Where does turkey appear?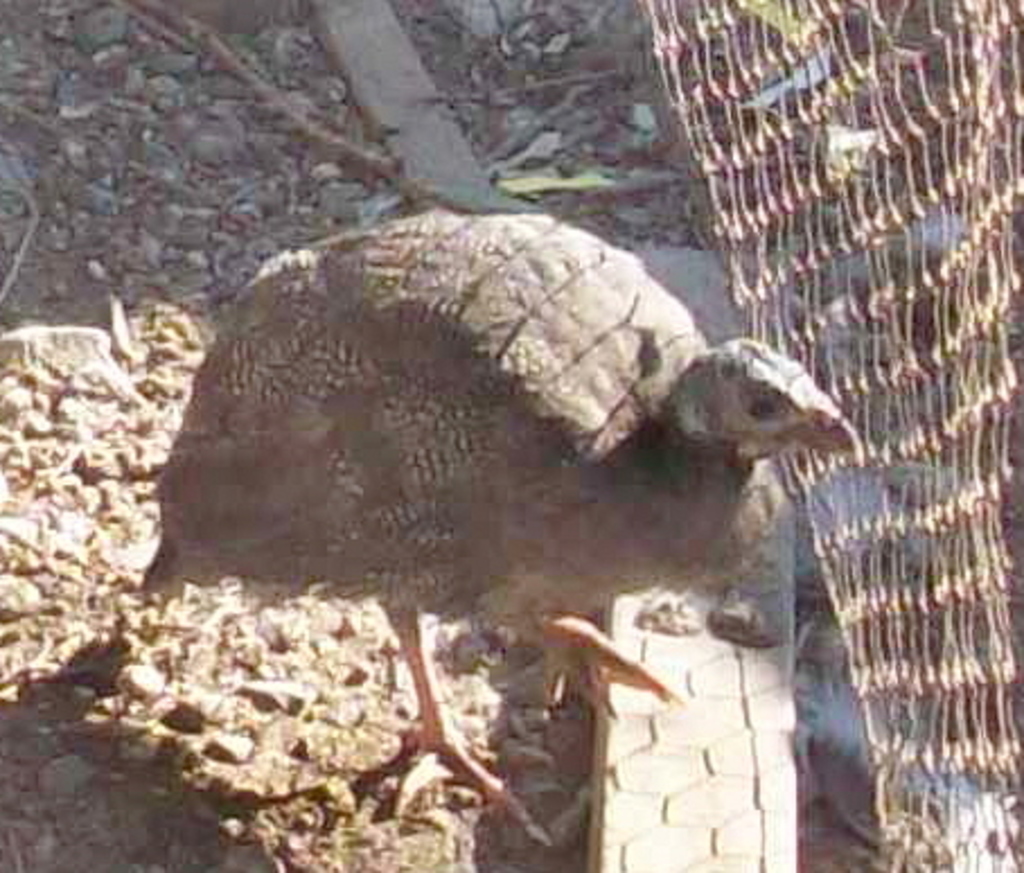
Appears at <bbox>133, 208, 864, 846</bbox>.
